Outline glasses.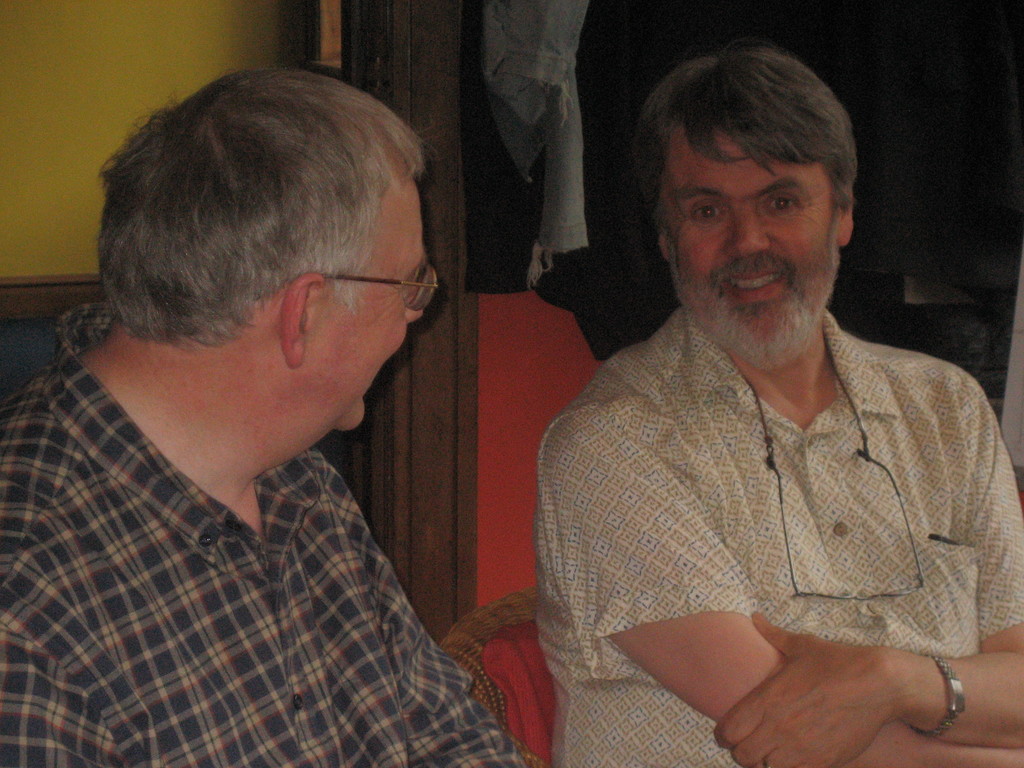
Outline: <region>321, 261, 441, 316</region>.
